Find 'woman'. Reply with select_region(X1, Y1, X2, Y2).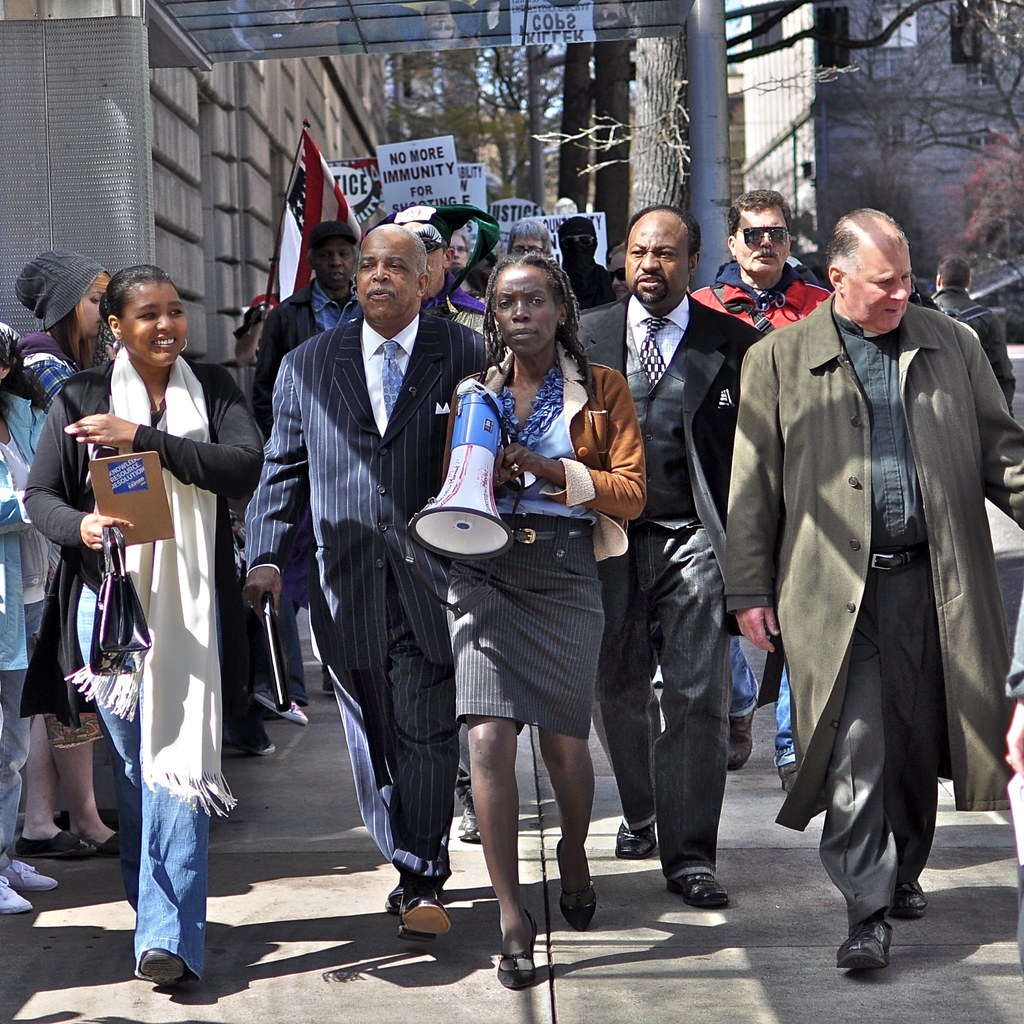
select_region(0, 316, 52, 918).
